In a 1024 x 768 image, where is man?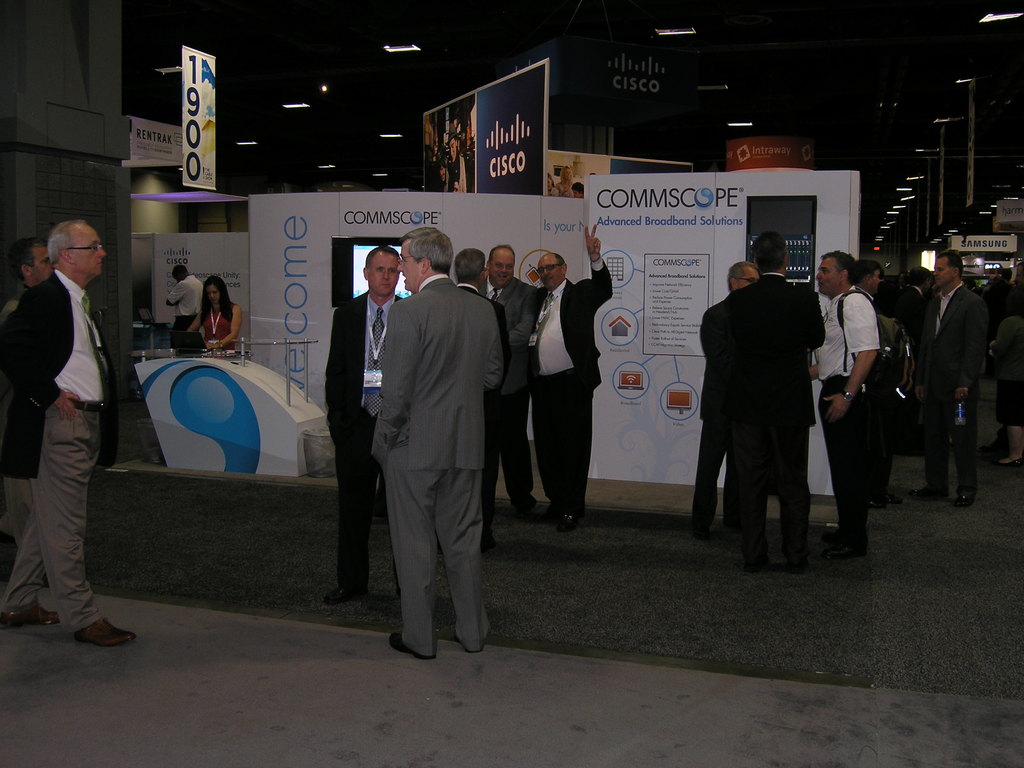
(x1=532, y1=220, x2=612, y2=531).
